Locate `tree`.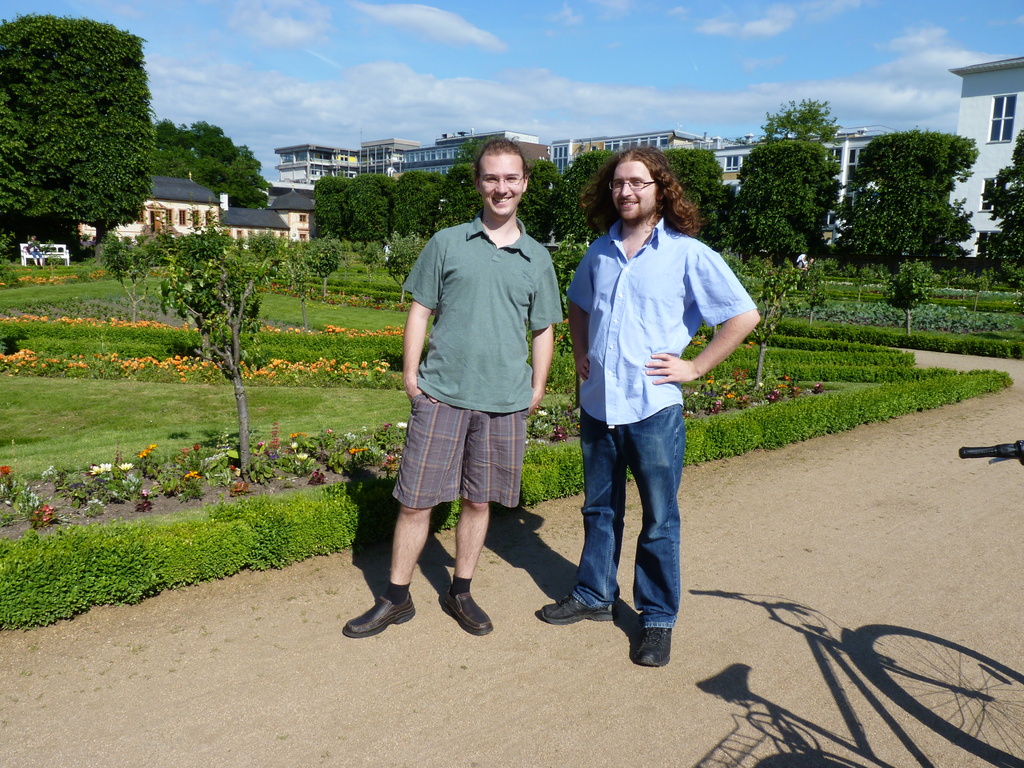
Bounding box: (515,156,562,241).
